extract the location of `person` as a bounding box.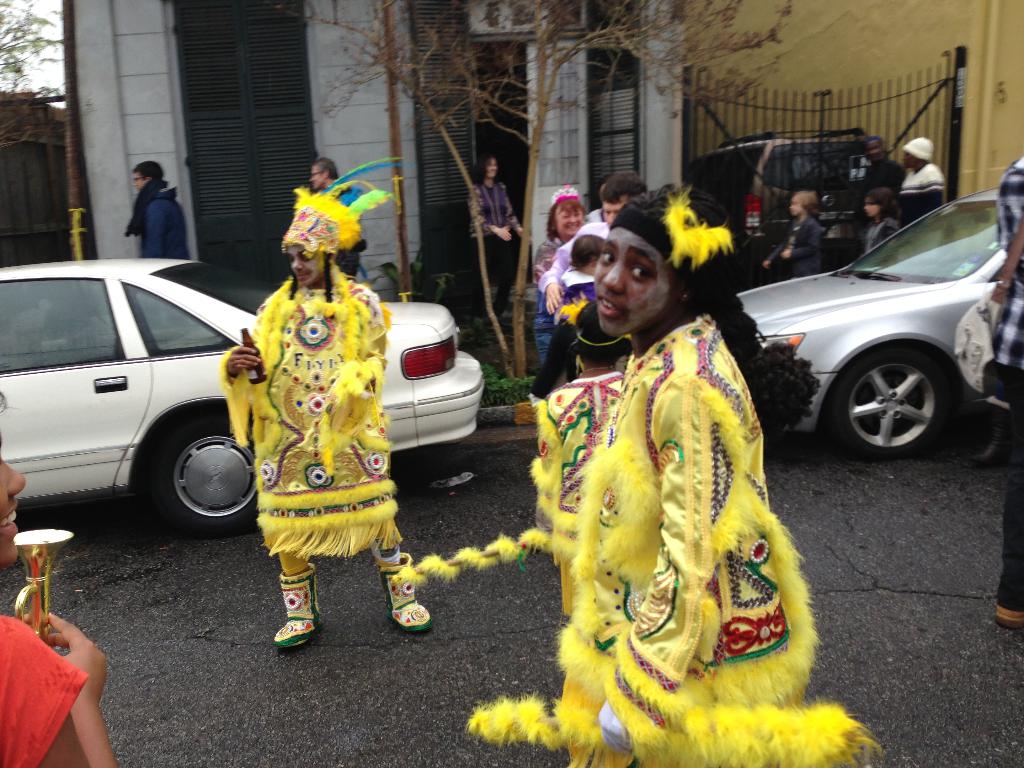
(x1=538, y1=182, x2=586, y2=371).
